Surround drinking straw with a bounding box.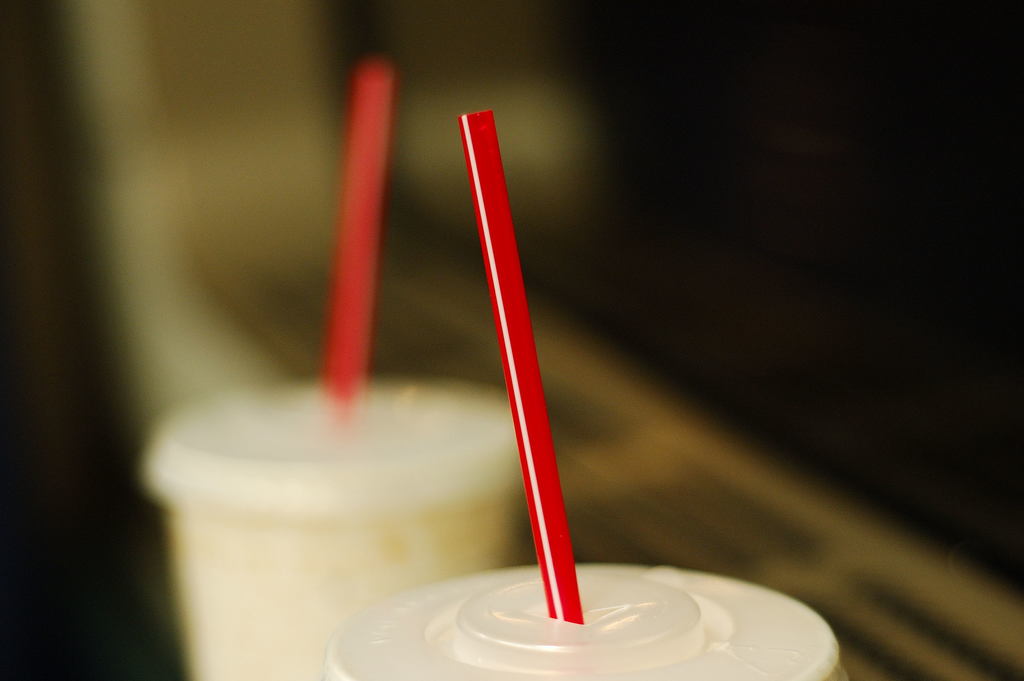
region(454, 106, 584, 625).
